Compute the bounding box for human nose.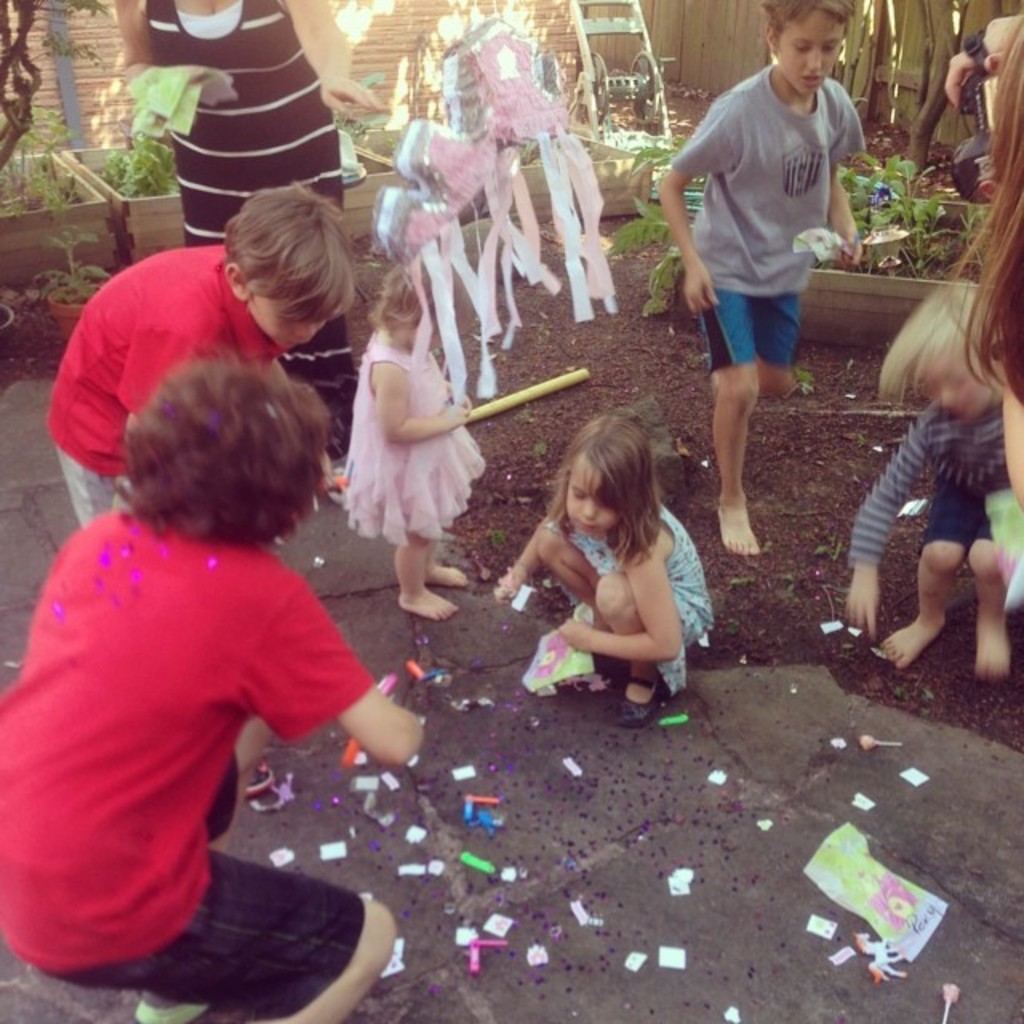
rect(939, 387, 950, 400).
